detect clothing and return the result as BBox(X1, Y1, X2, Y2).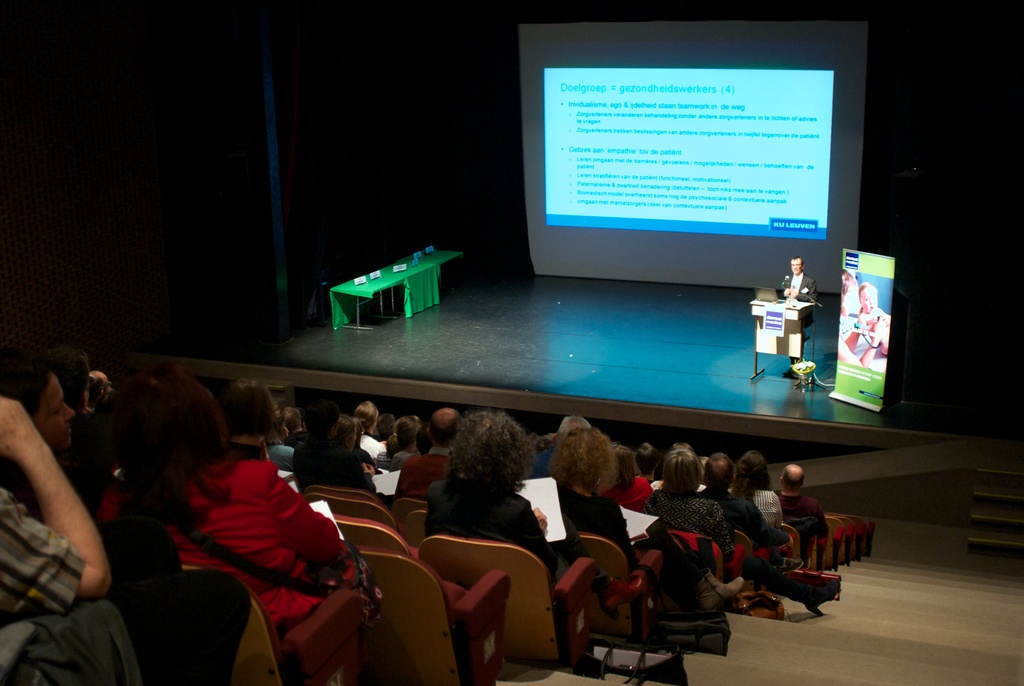
BBox(693, 484, 796, 559).
